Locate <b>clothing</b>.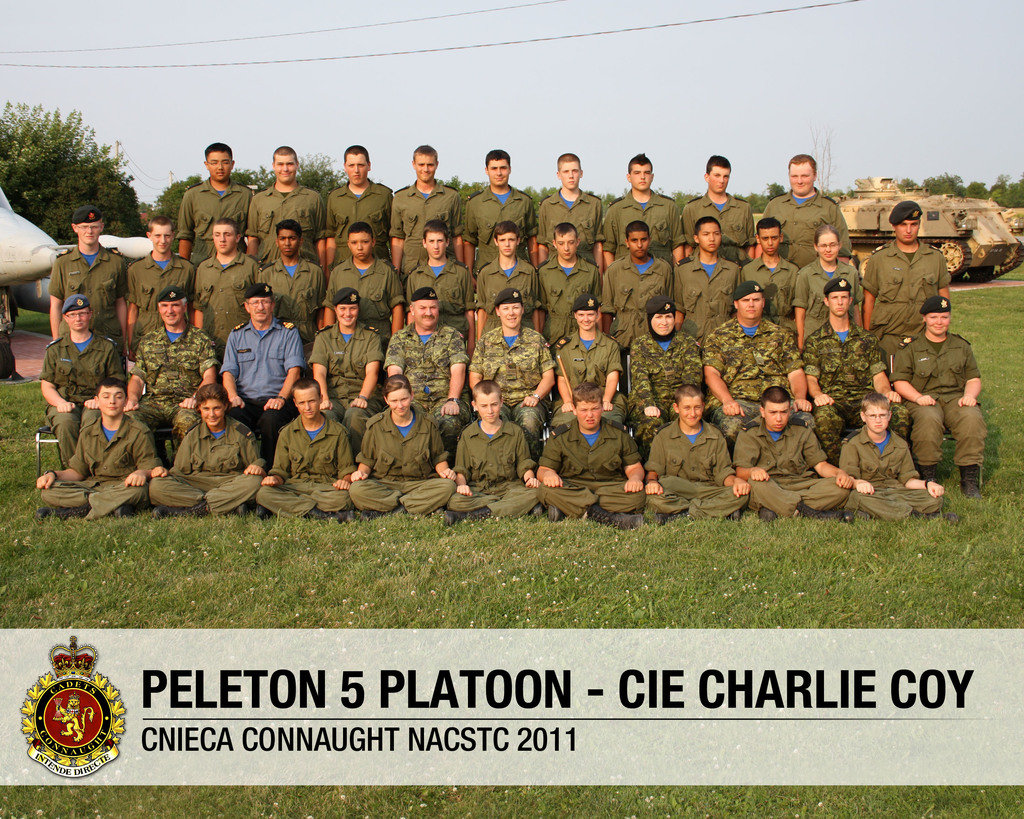
Bounding box: [195,248,262,350].
